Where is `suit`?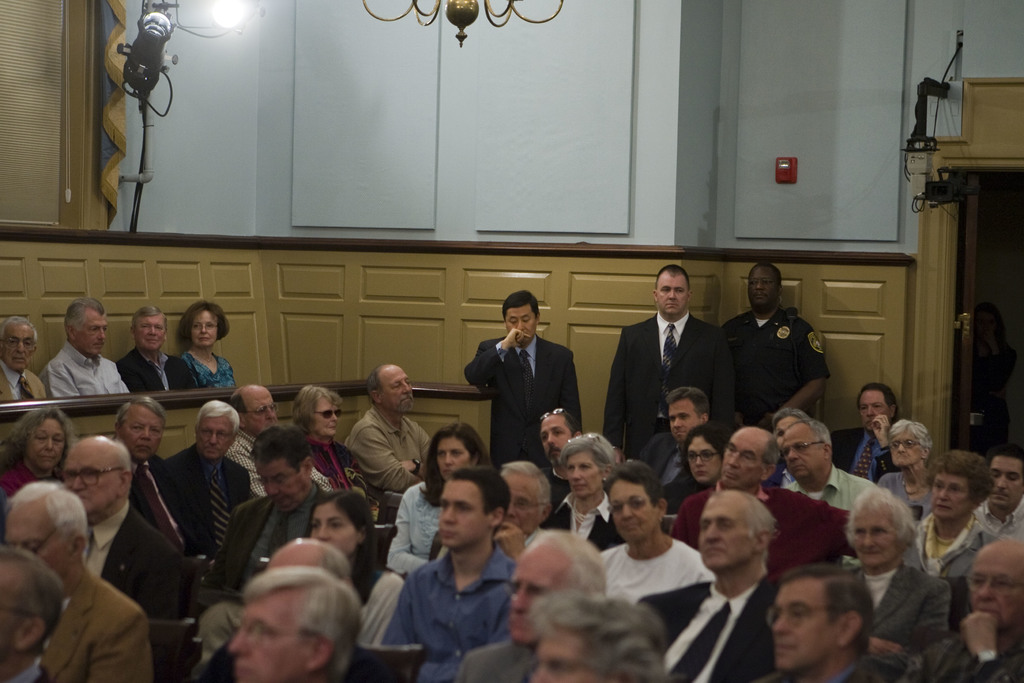
(850, 564, 950, 654).
